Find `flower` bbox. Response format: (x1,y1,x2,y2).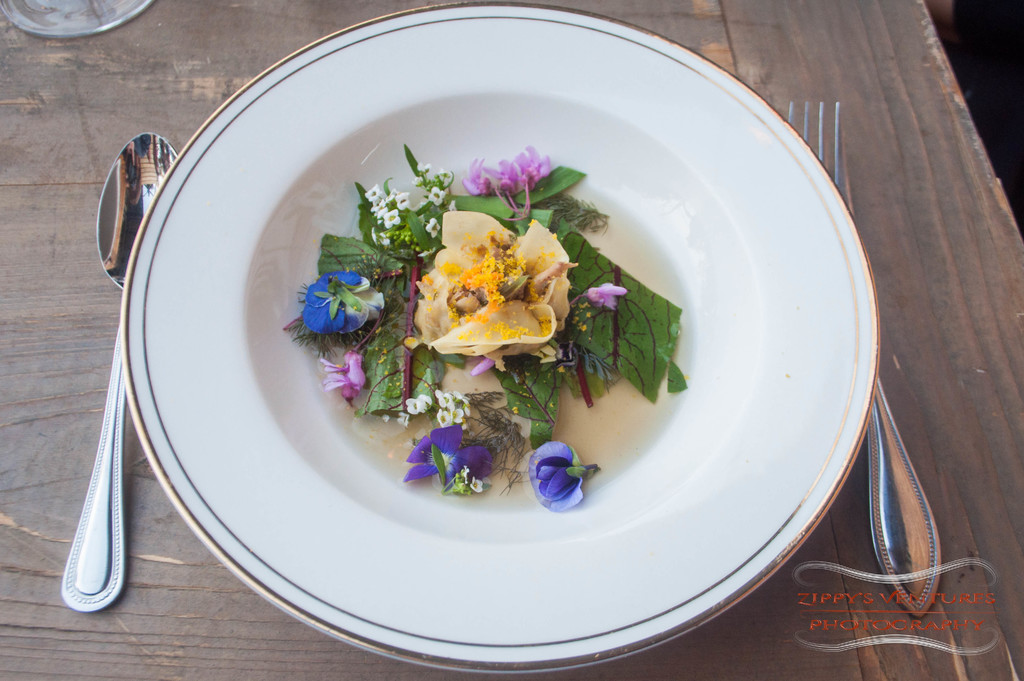
(465,470,474,486).
